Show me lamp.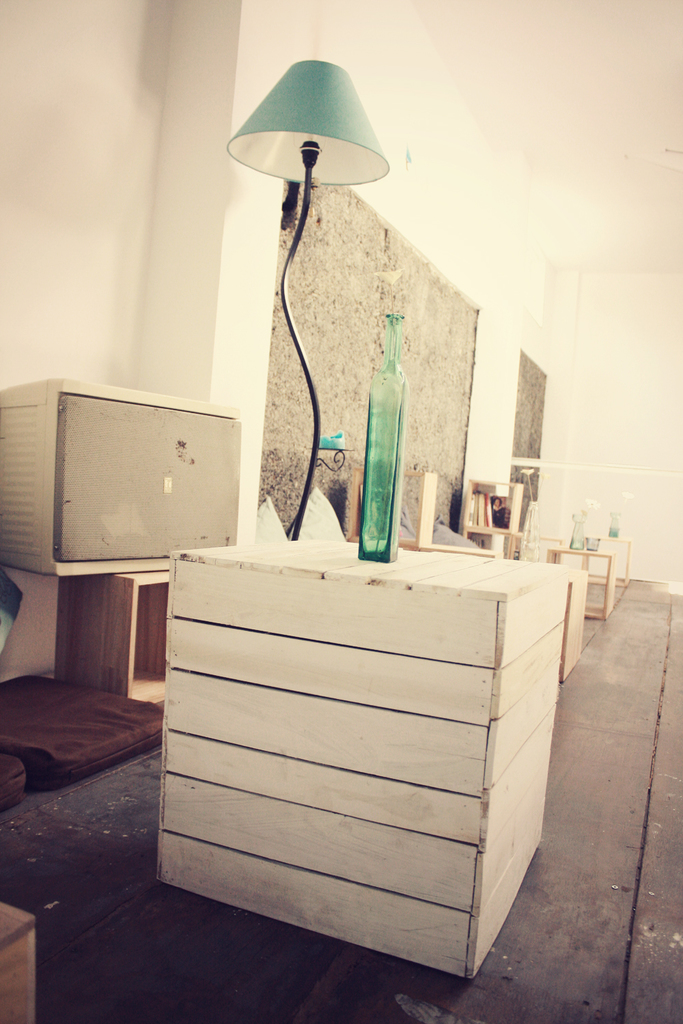
lamp is here: x1=226, y1=59, x2=405, y2=551.
